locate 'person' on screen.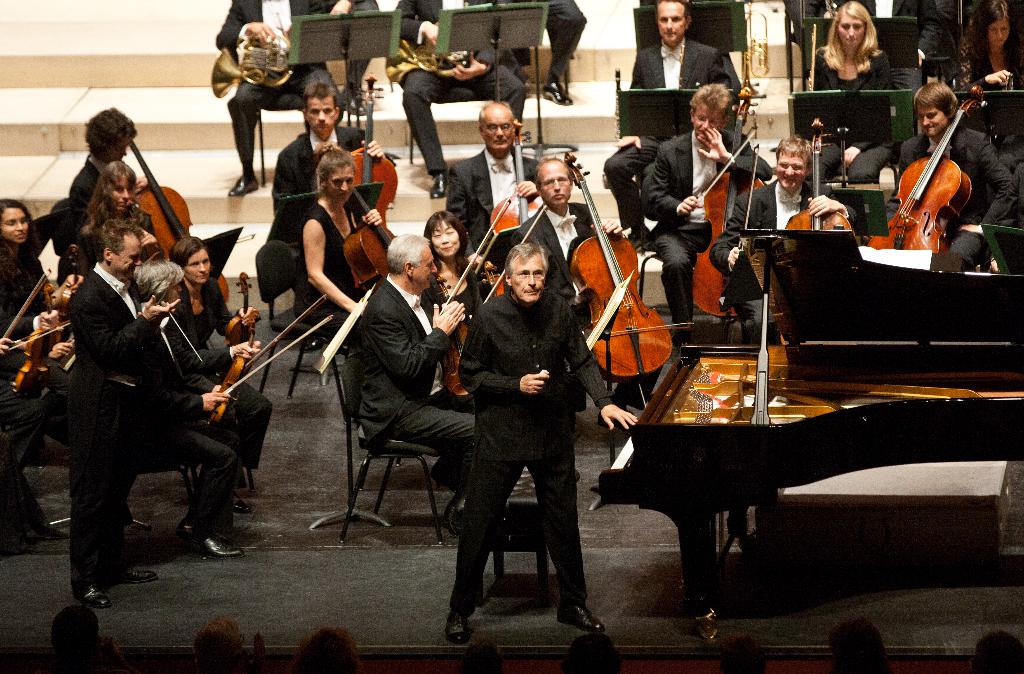
On screen at [left=345, top=232, right=477, bottom=537].
